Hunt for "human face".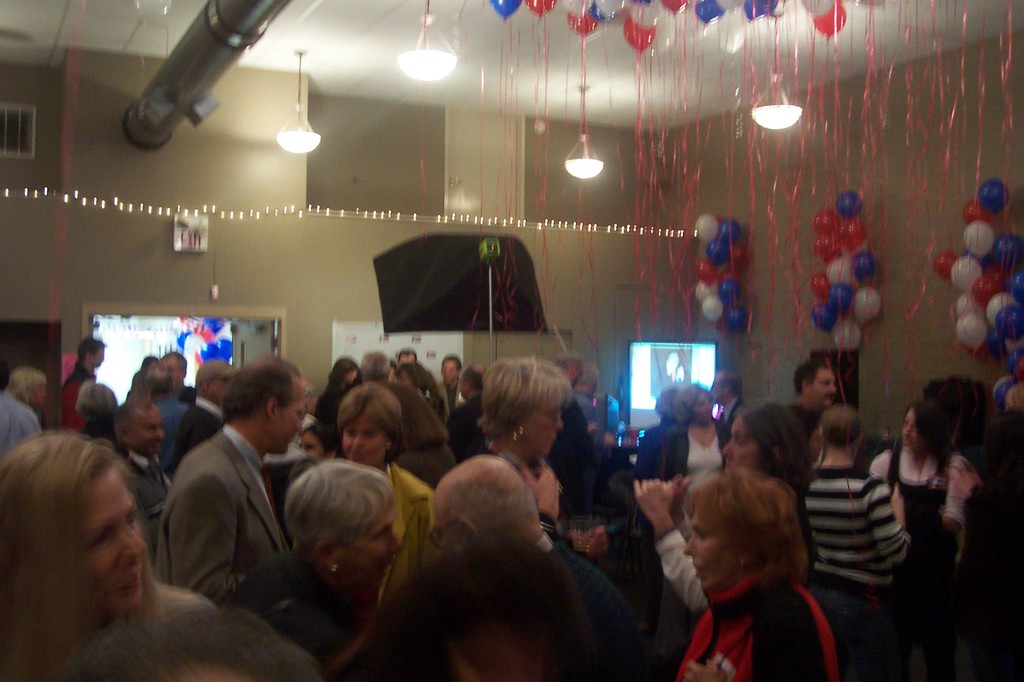
Hunted down at [left=810, top=367, right=840, bottom=404].
